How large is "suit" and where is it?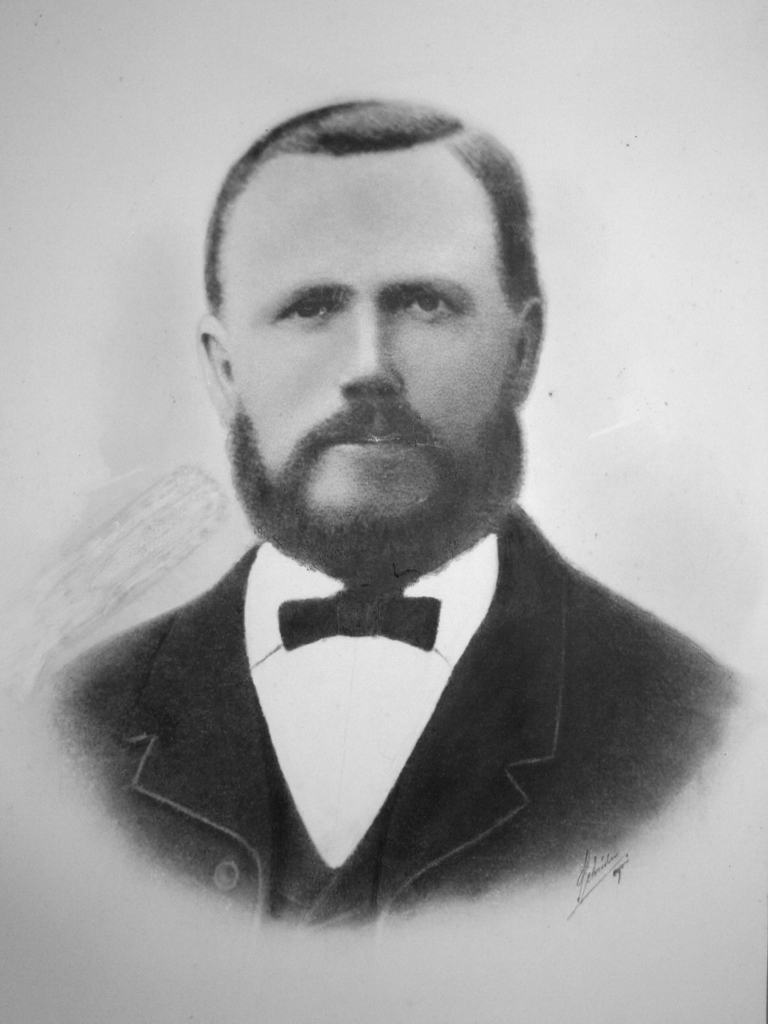
Bounding box: BBox(61, 499, 739, 917).
